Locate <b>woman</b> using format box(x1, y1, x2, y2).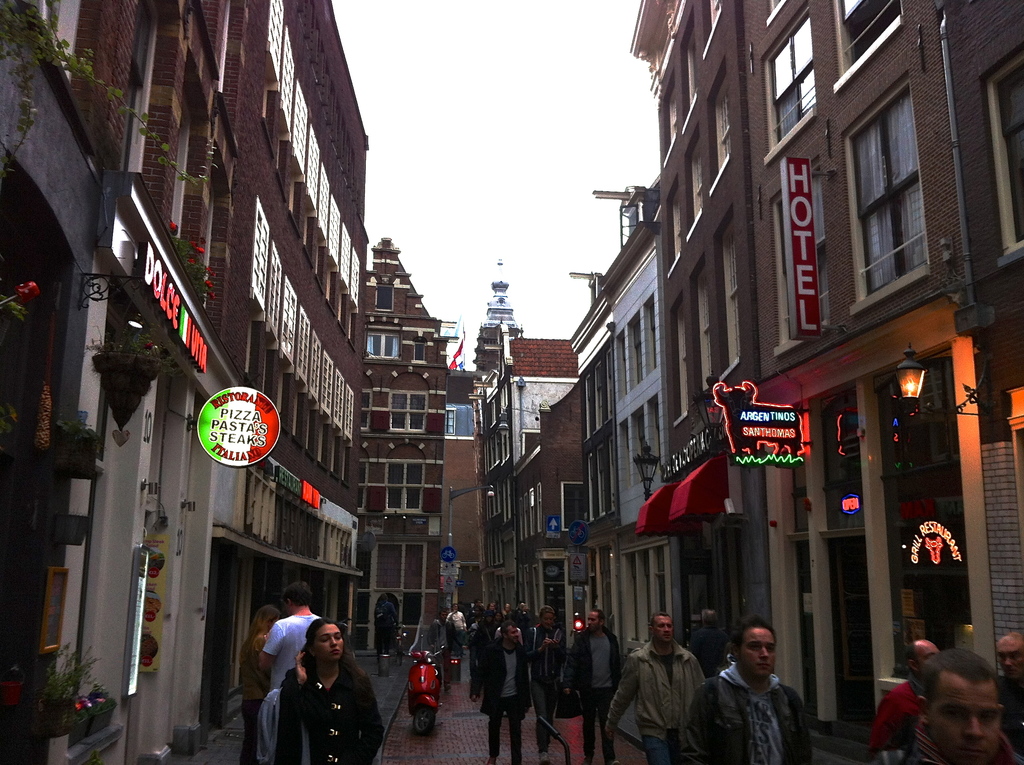
box(237, 603, 279, 764).
